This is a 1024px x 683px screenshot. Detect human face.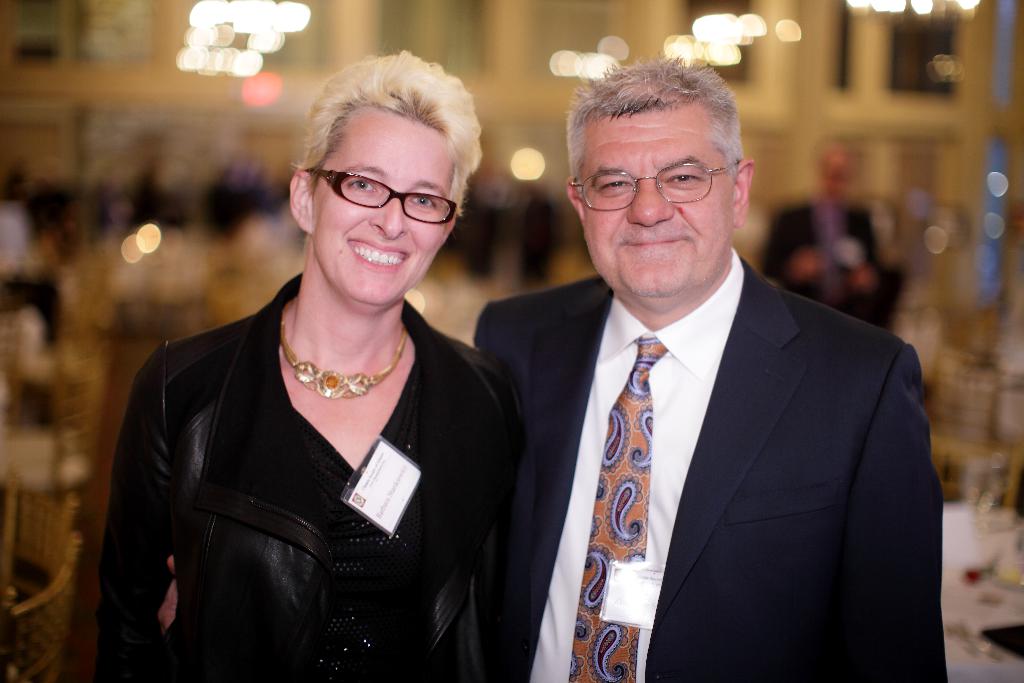
308, 105, 454, 304.
